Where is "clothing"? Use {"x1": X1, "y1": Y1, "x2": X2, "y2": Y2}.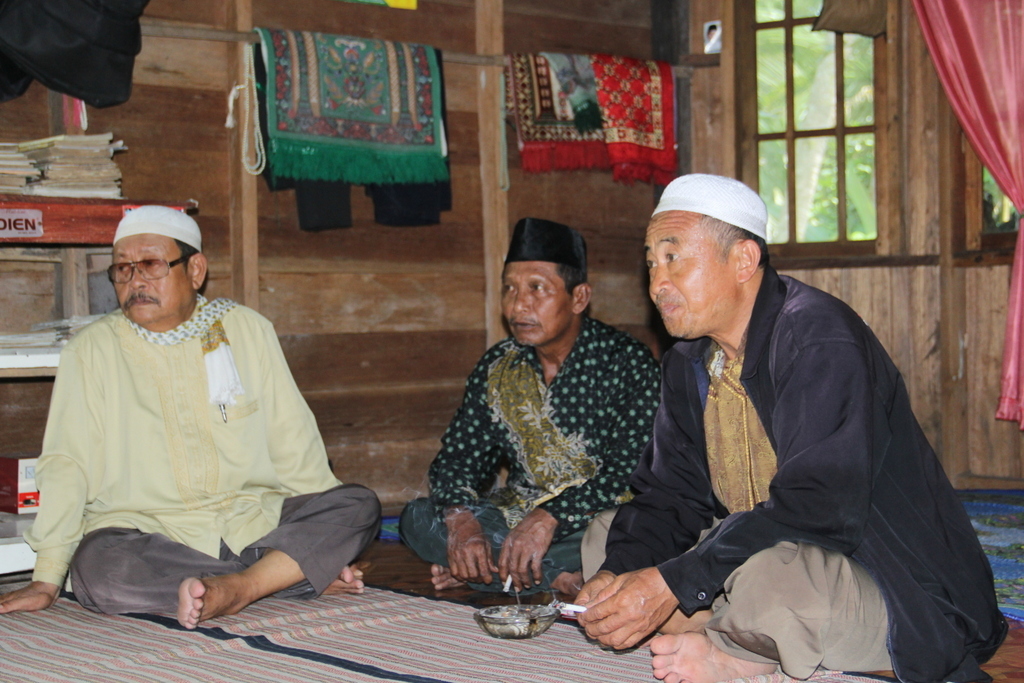
{"x1": 639, "y1": 211, "x2": 732, "y2": 336}.
